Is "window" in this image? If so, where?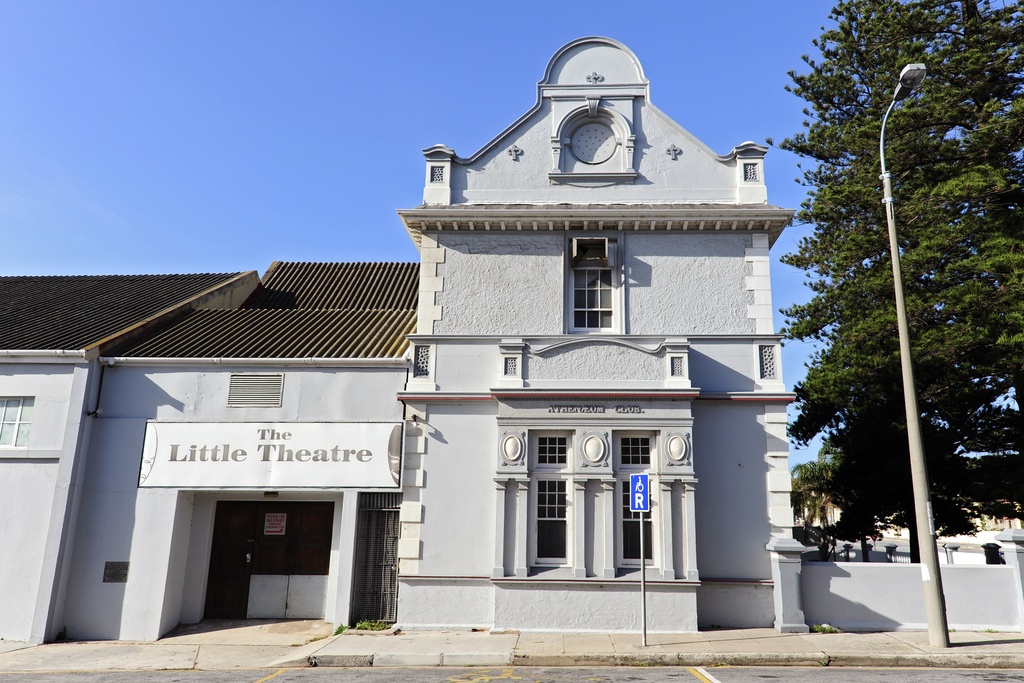
Yes, at region(531, 475, 568, 572).
